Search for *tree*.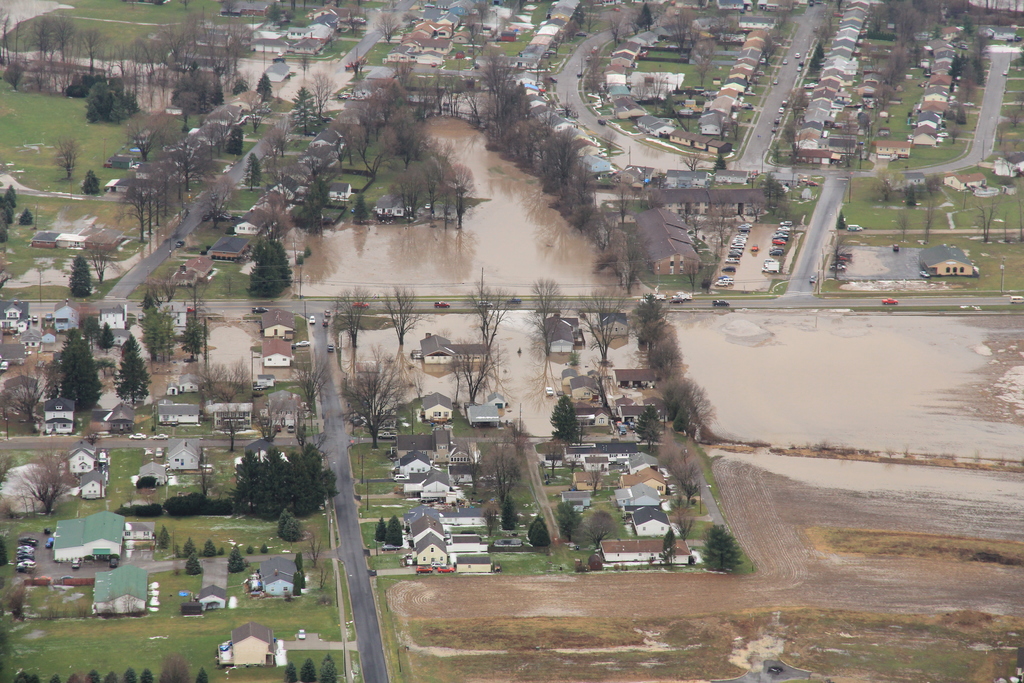
Found at detection(299, 656, 315, 682).
